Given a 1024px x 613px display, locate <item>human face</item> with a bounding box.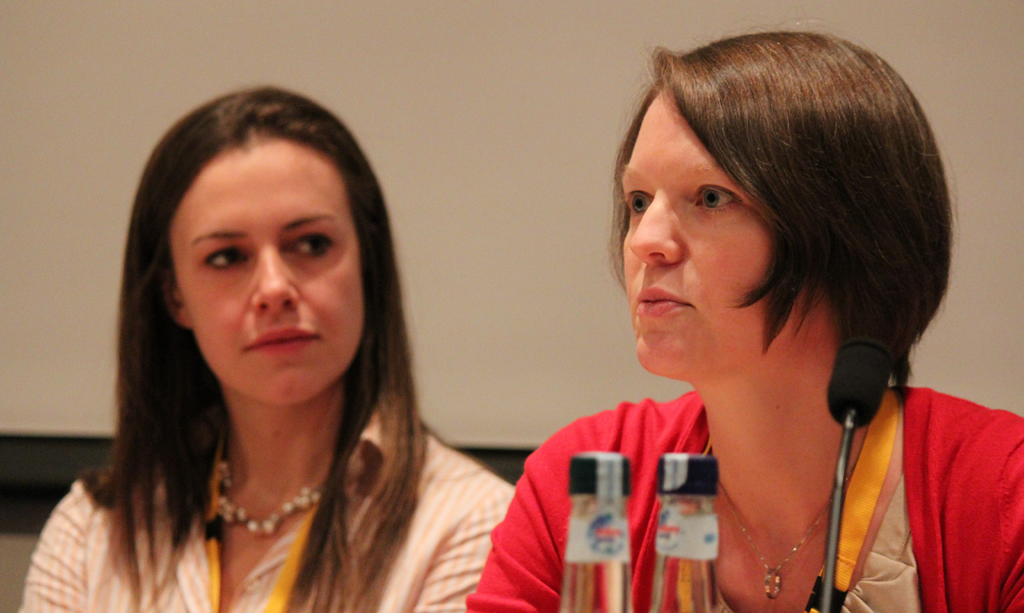
Located: [x1=616, y1=84, x2=828, y2=386].
